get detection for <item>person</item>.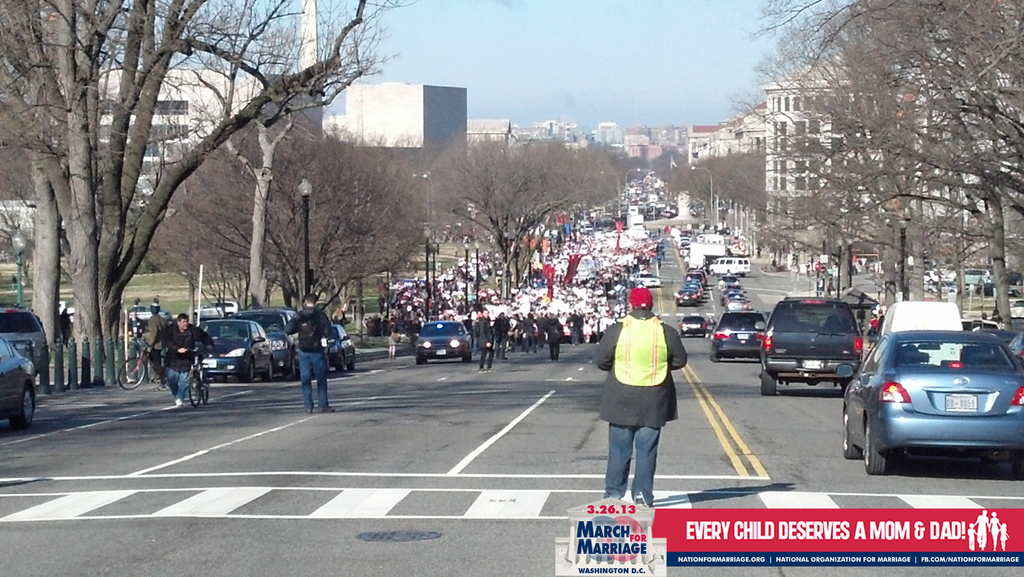
Detection: [547, 309, 555, 361].
